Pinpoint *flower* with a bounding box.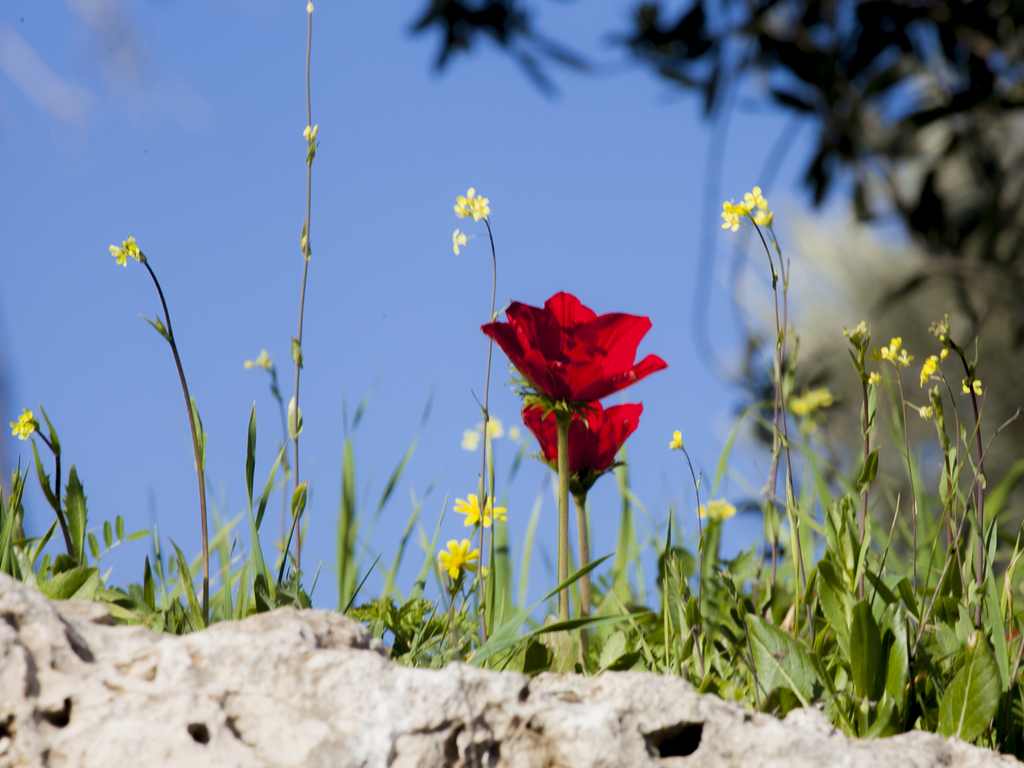
Rect(524, 401, 641, 508).
